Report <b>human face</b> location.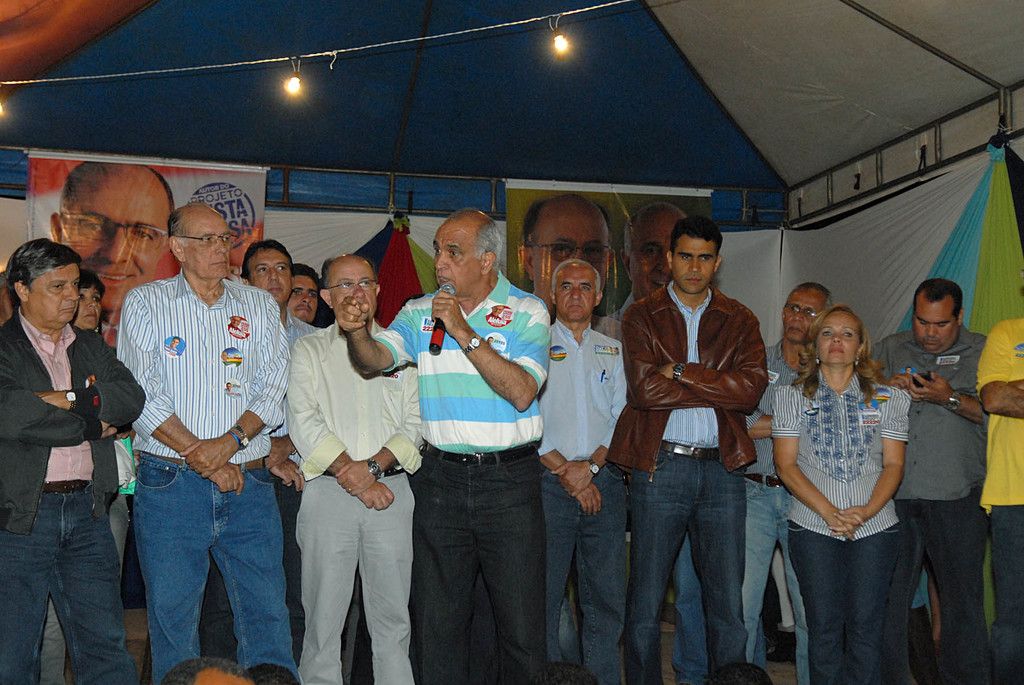
Report: detection(529, 193, 609, 289).
